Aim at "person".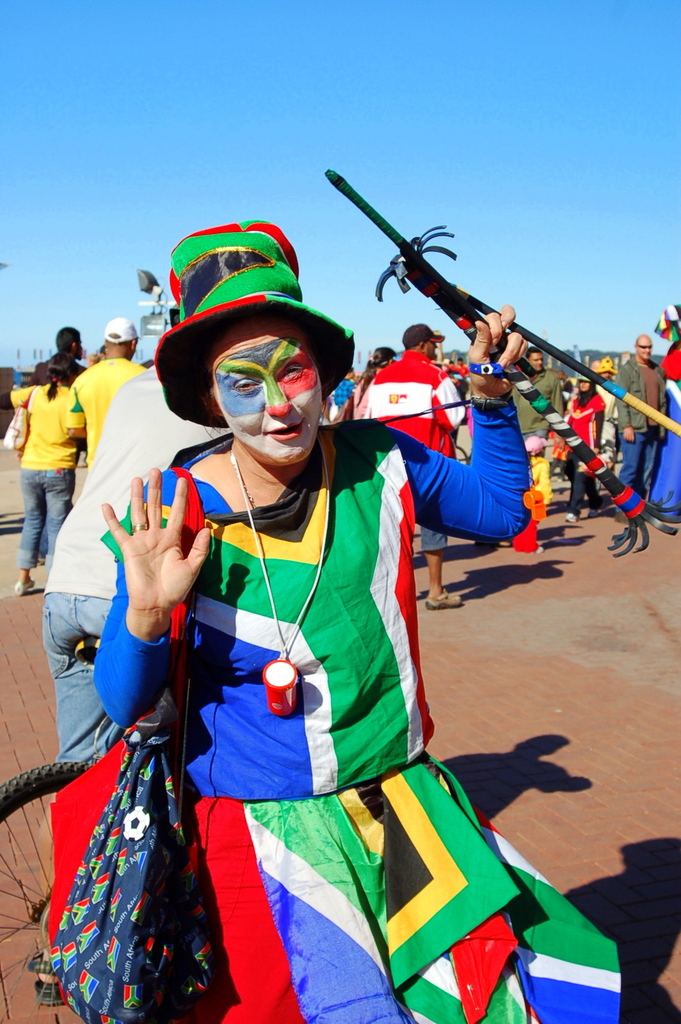
Aimed at box=[334, 346, 396, 421].
